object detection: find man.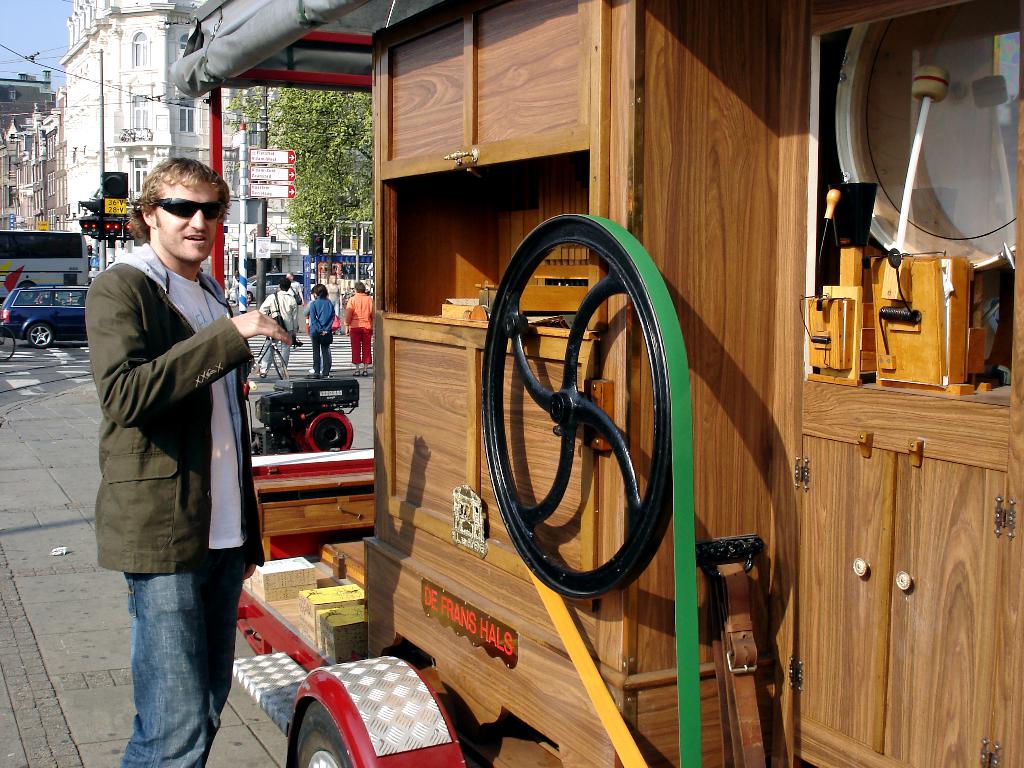
l=283, t=271, r=305, b=328.
